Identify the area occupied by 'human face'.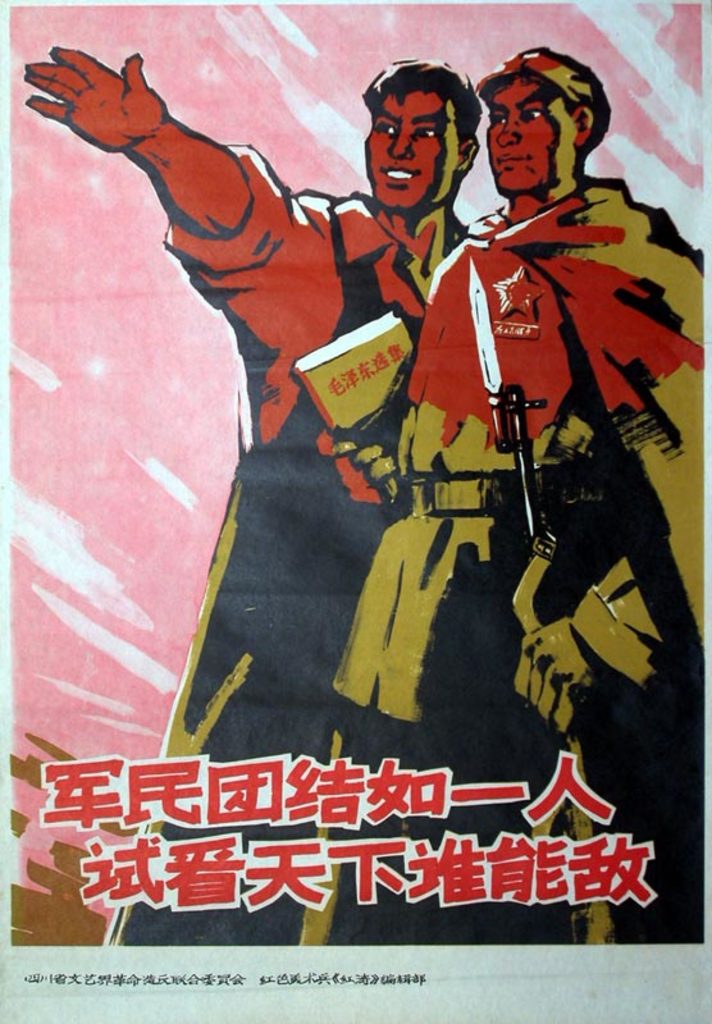
Area: detection(485, 73, 575, 188).
